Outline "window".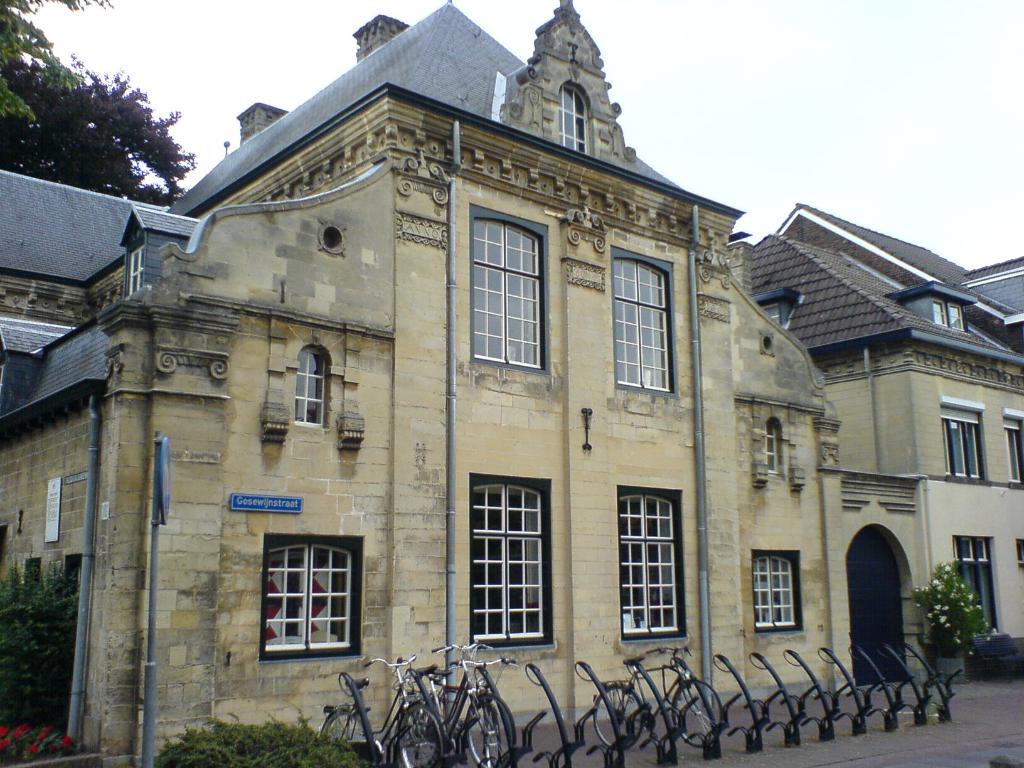
Outline: locate(467, 217, 543, 372).
